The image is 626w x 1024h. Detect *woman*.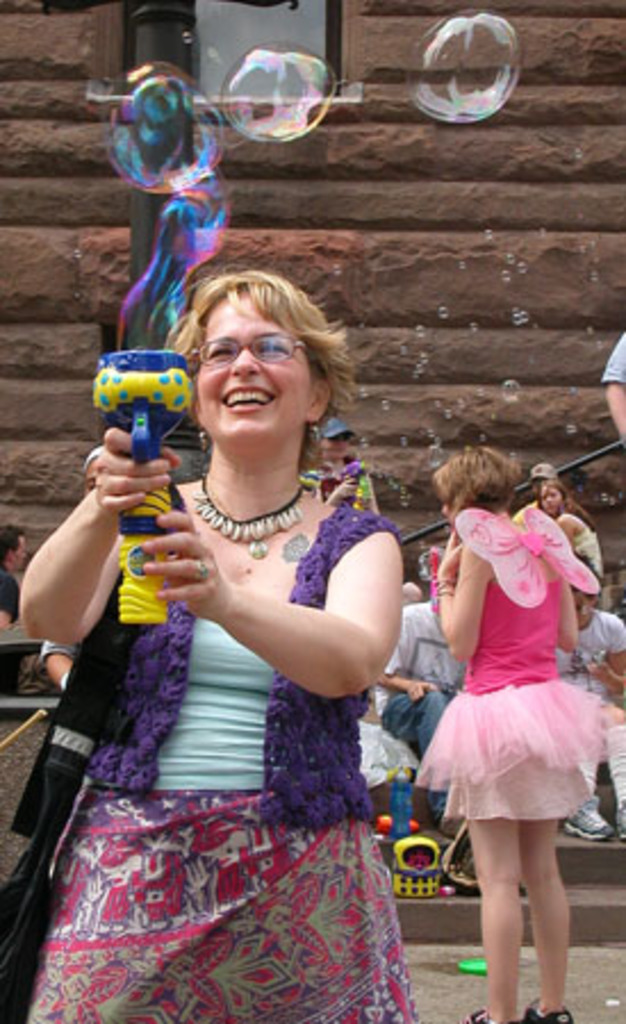
Detection: (18,271,423,1022).
